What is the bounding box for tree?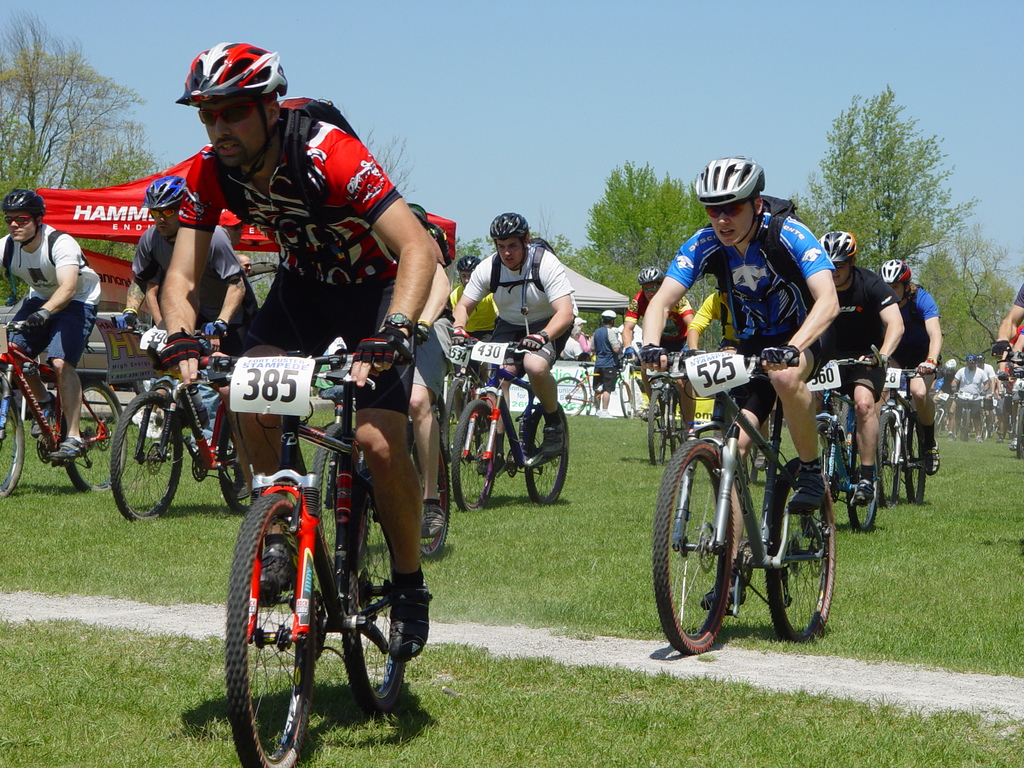
x1=792, y1=84, x2=982, y2=282.
